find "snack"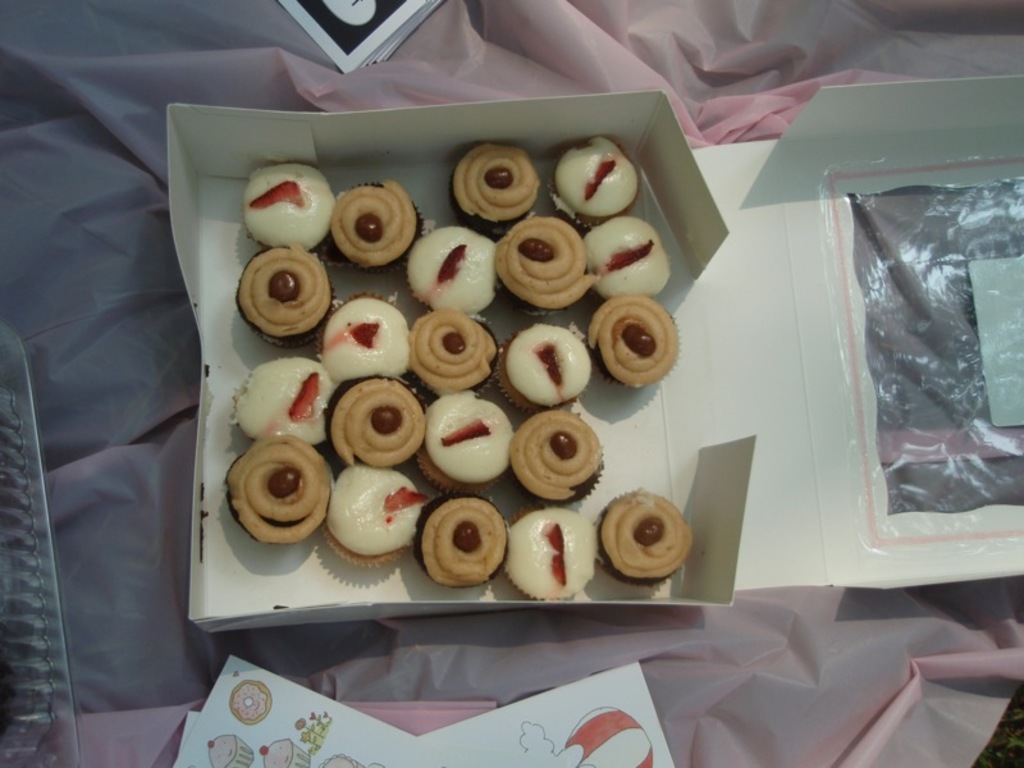
bbox=[495, 319, 586, 411]
